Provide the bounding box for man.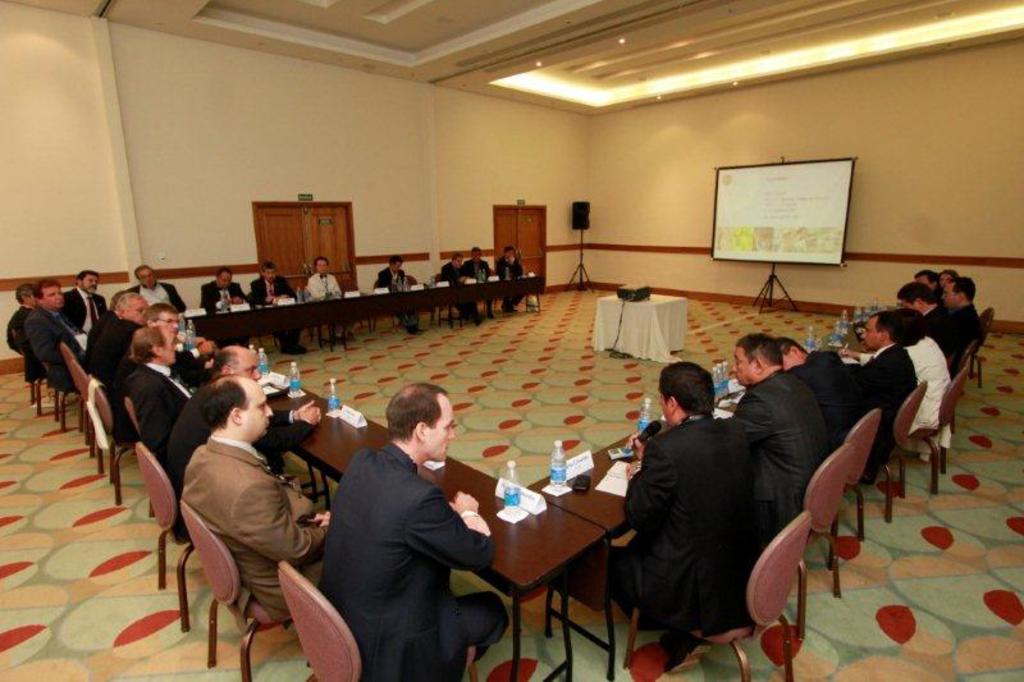
detection(723, 324, 831, 523).
